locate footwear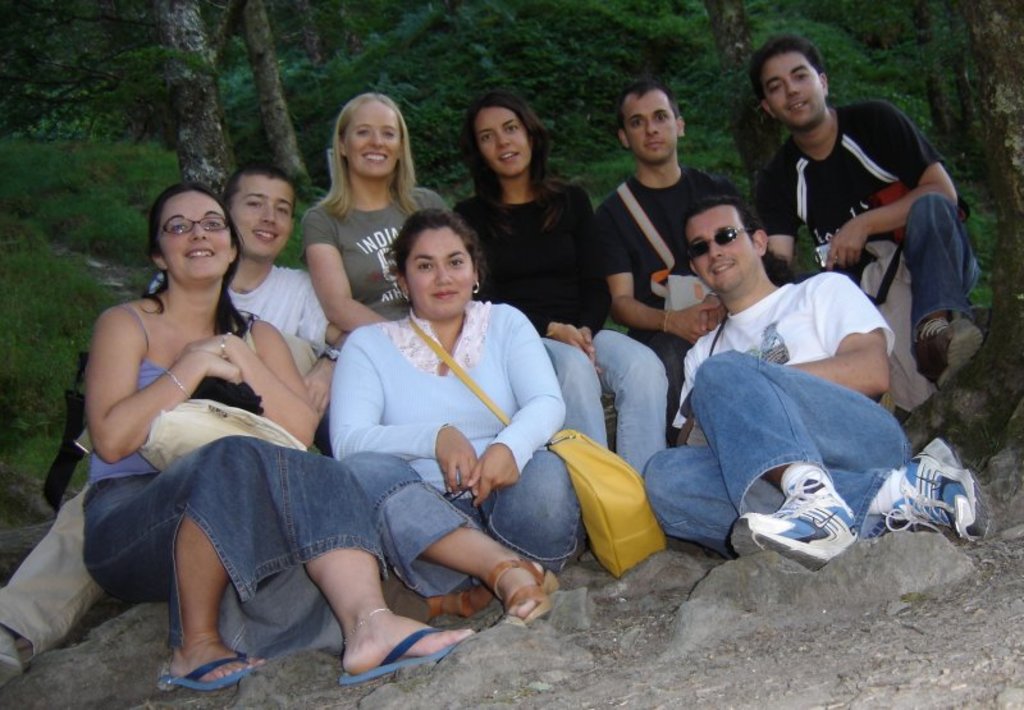
[x1=754, y1=472, x2=864, y2=562]
